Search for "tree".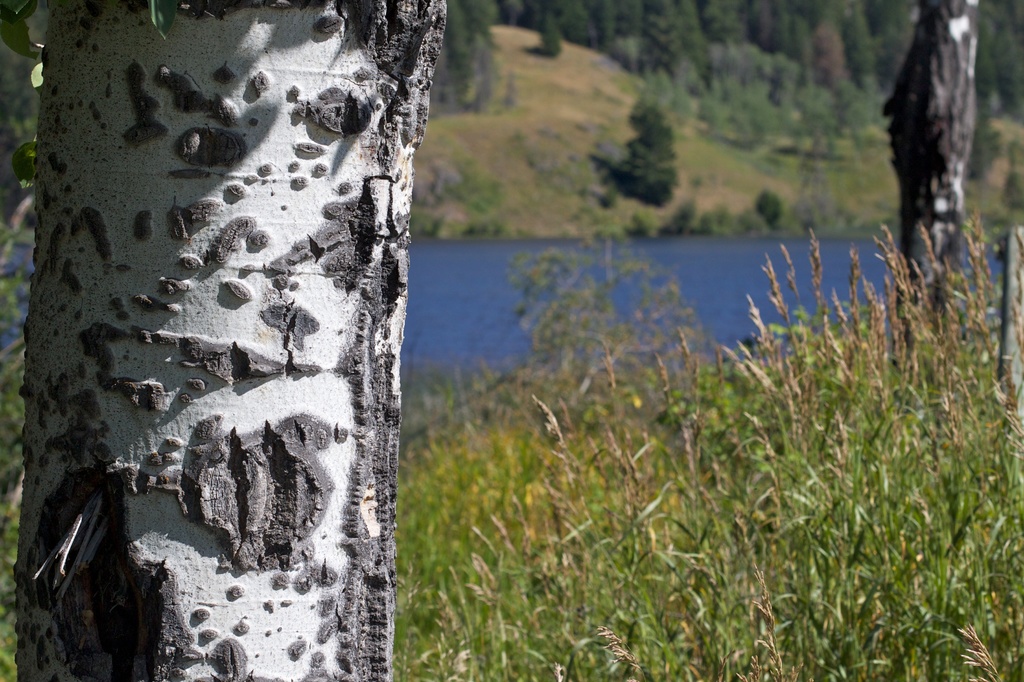
Found at pyautogui.locateOnScreen(624, 0, 721, 89).
